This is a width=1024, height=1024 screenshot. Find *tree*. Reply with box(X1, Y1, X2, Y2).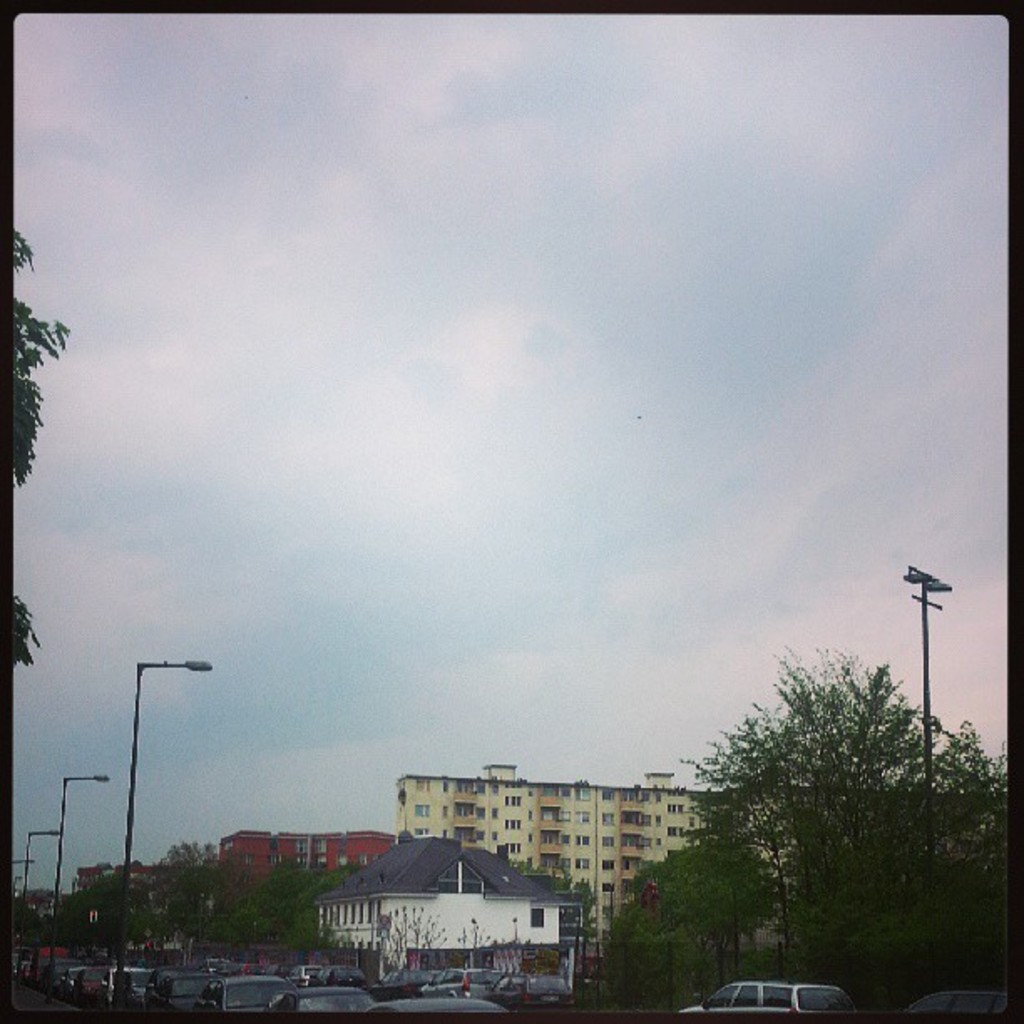
box(294, 868, 343, 950).
